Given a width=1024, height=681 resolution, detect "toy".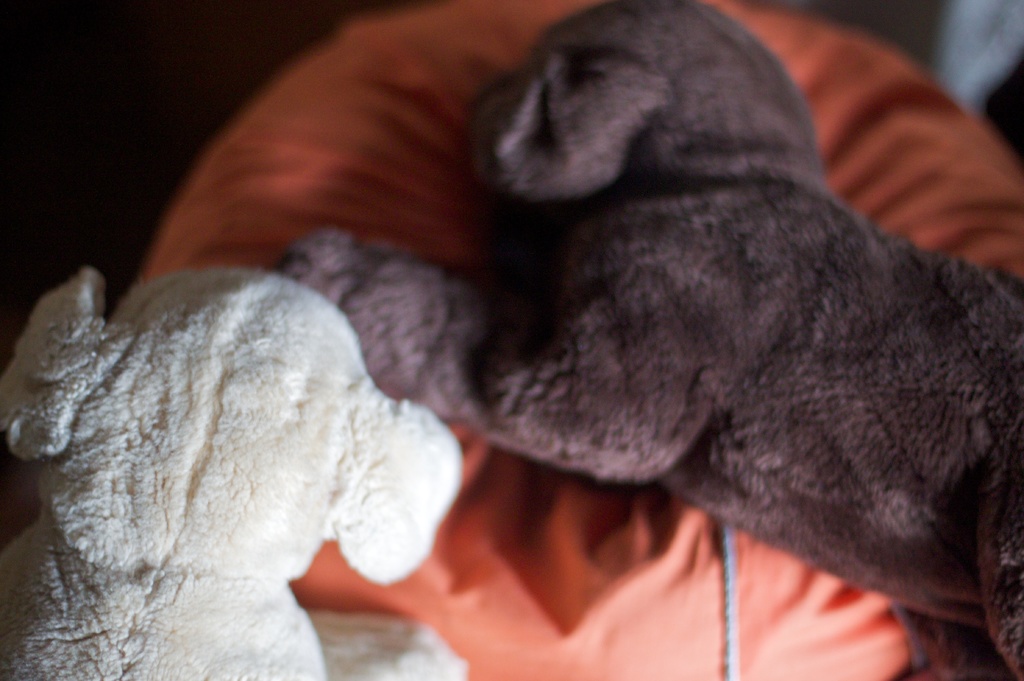
bbox=(271, 0, 1020, 680).
